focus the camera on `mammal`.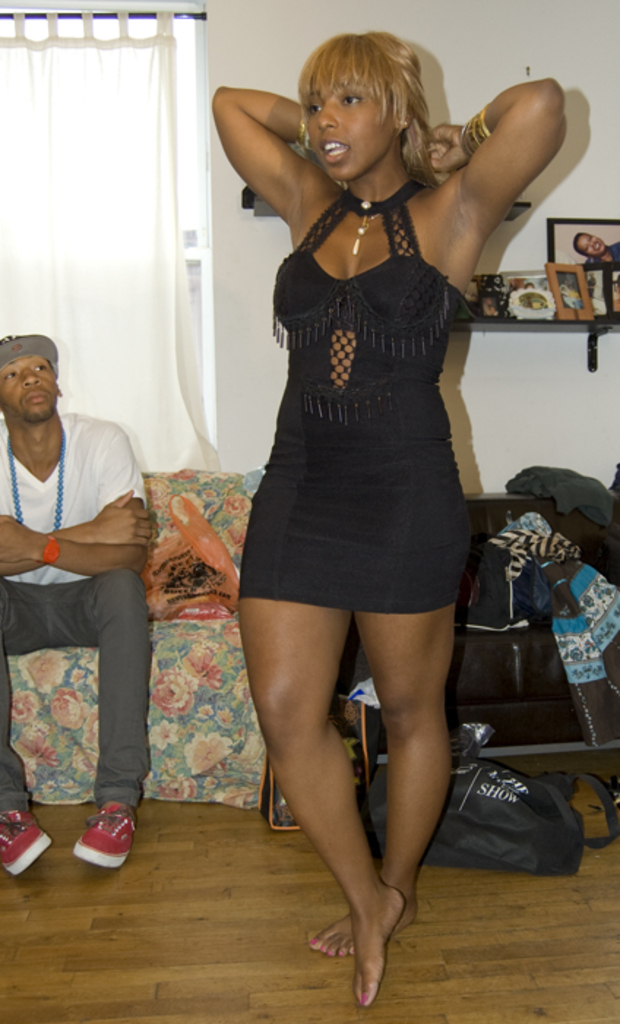
Focus region: [x1=173, y1=6, x2=523, y2=923].
